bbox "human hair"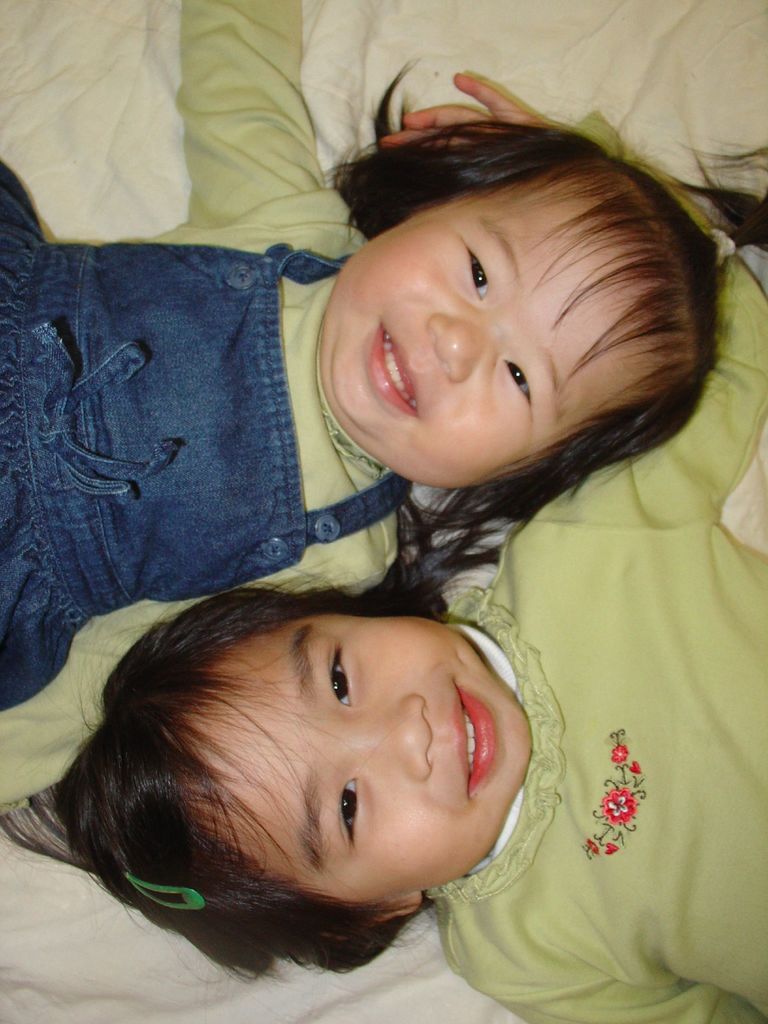
[left=0, top=548, right=457, bottom=987]
